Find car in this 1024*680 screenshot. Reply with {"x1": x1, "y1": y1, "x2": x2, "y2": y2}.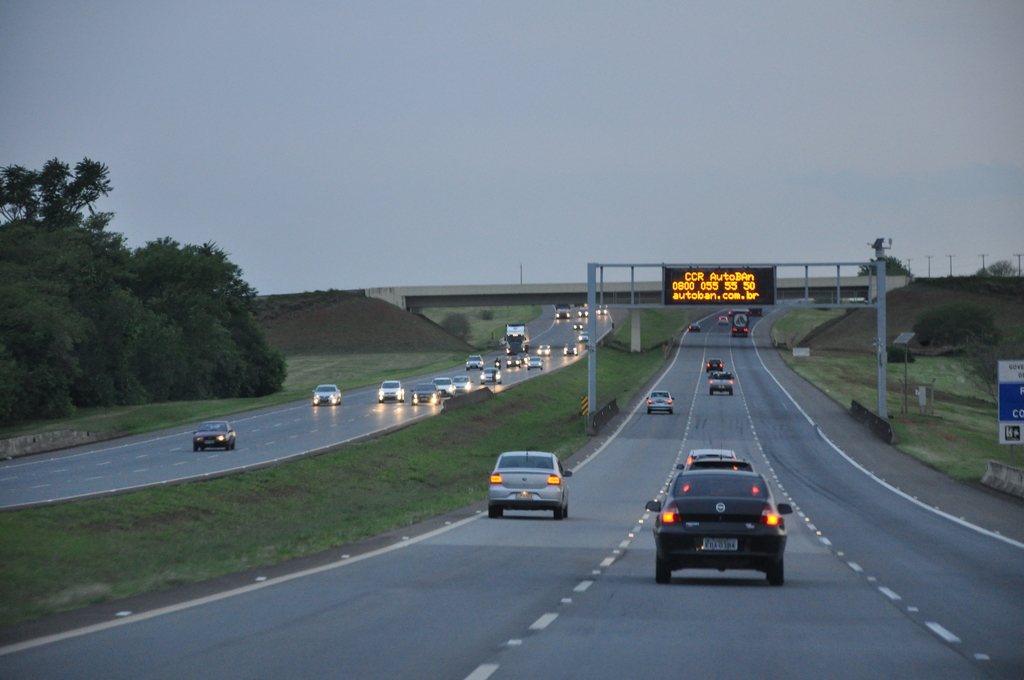
{"x1": 451, "y1": 374, "x2": 472, "y2": 398}.
